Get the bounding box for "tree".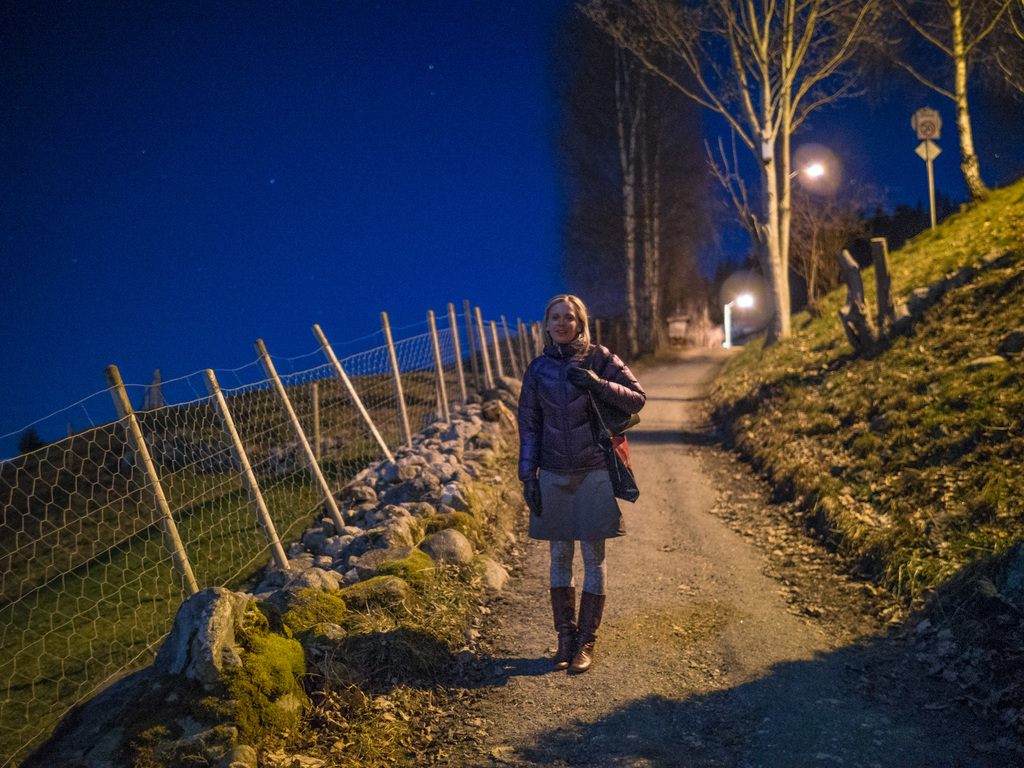
(573, 0, 899, 348).
